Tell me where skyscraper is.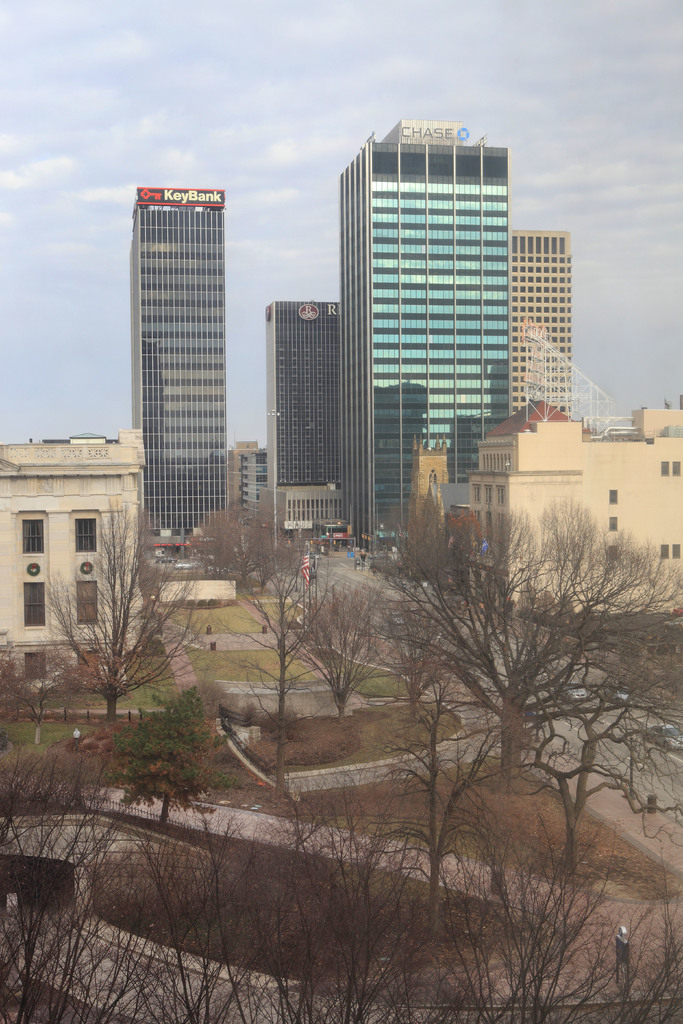
skyscraper is at <bbox>499, 230, 578, 438</bbox>.
